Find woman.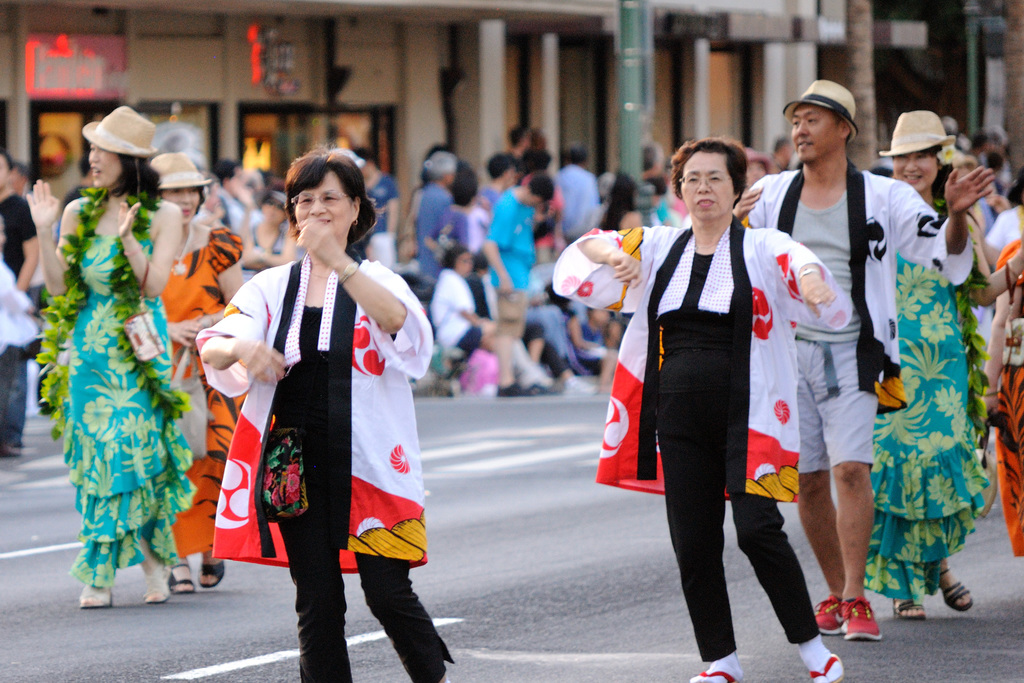
bbox=[193, 147, 454, 682].
